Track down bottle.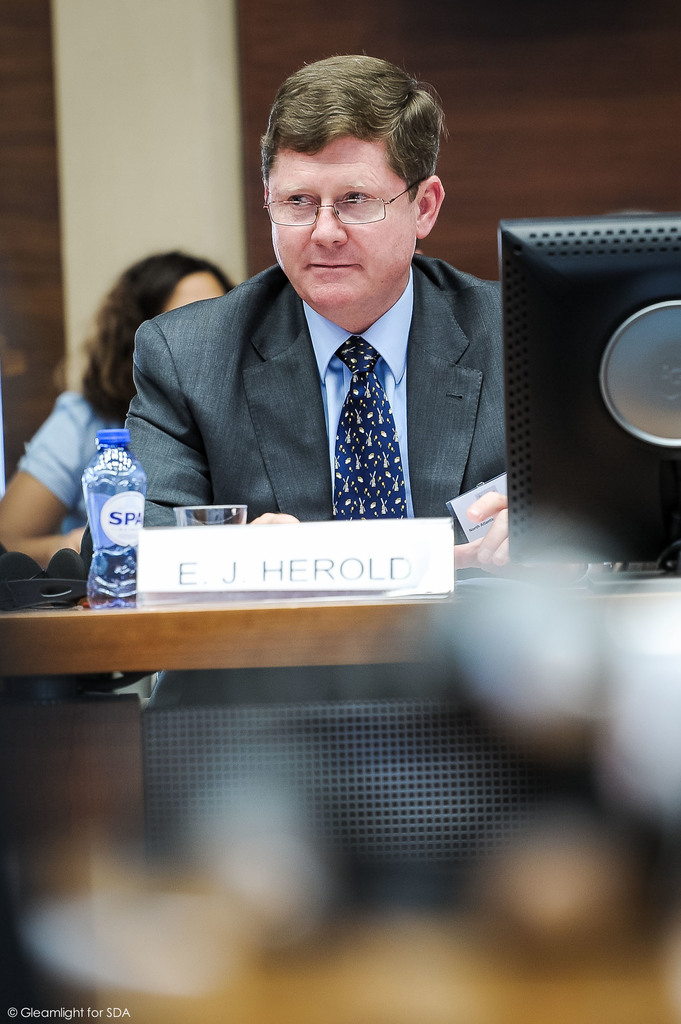
Tracked to (left=61, top=422, right=152, bottom=592).
